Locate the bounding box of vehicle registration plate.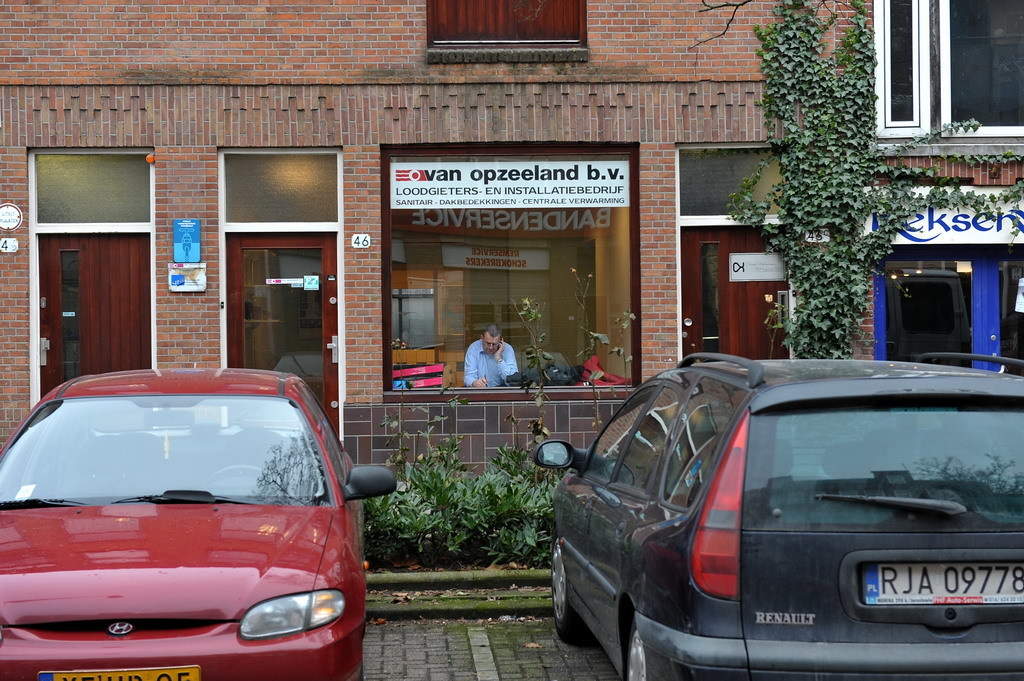
Bounding box: crop(39, 661, 193, 680).
